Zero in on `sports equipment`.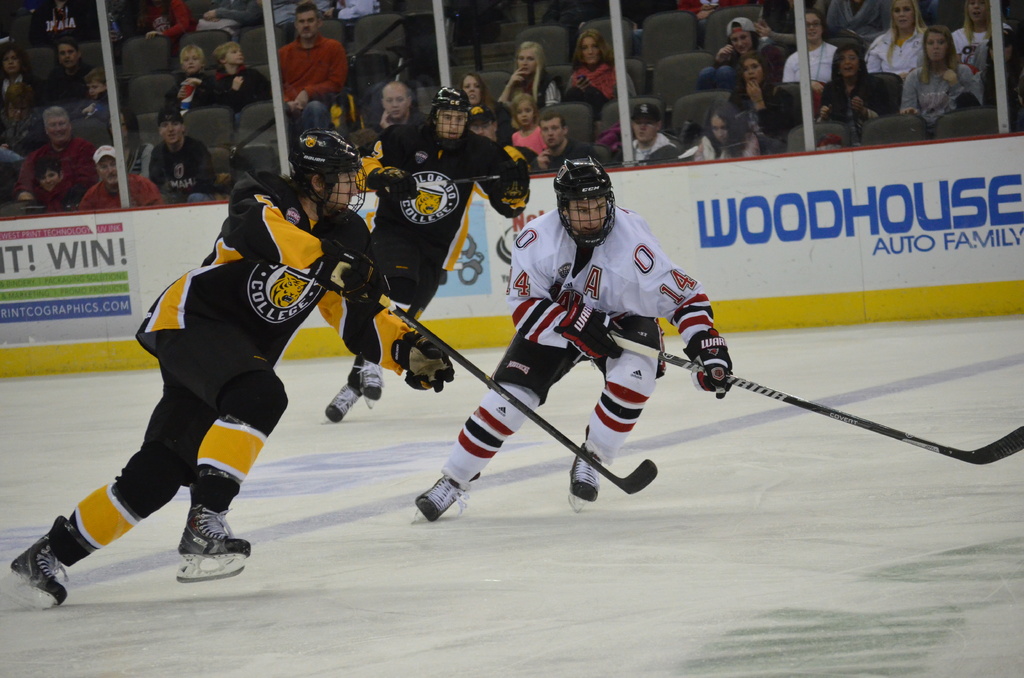
Zeroed in: rect(367, 163, 425, 205).
